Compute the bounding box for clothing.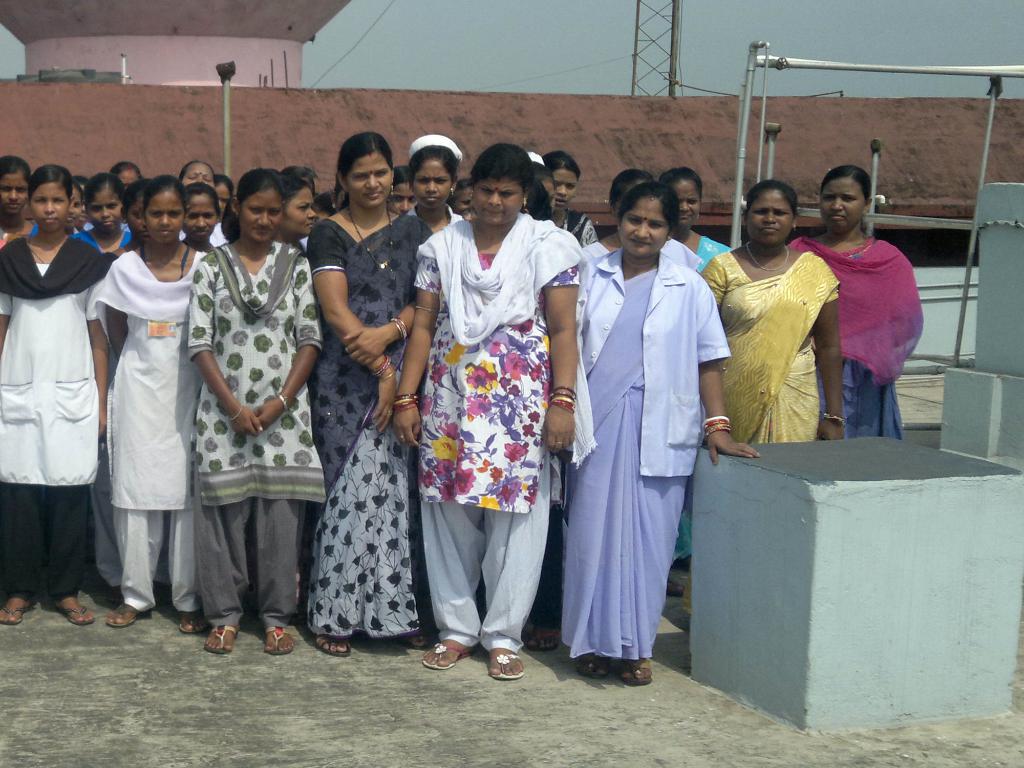
Rect(562, 209, 726, 689).
